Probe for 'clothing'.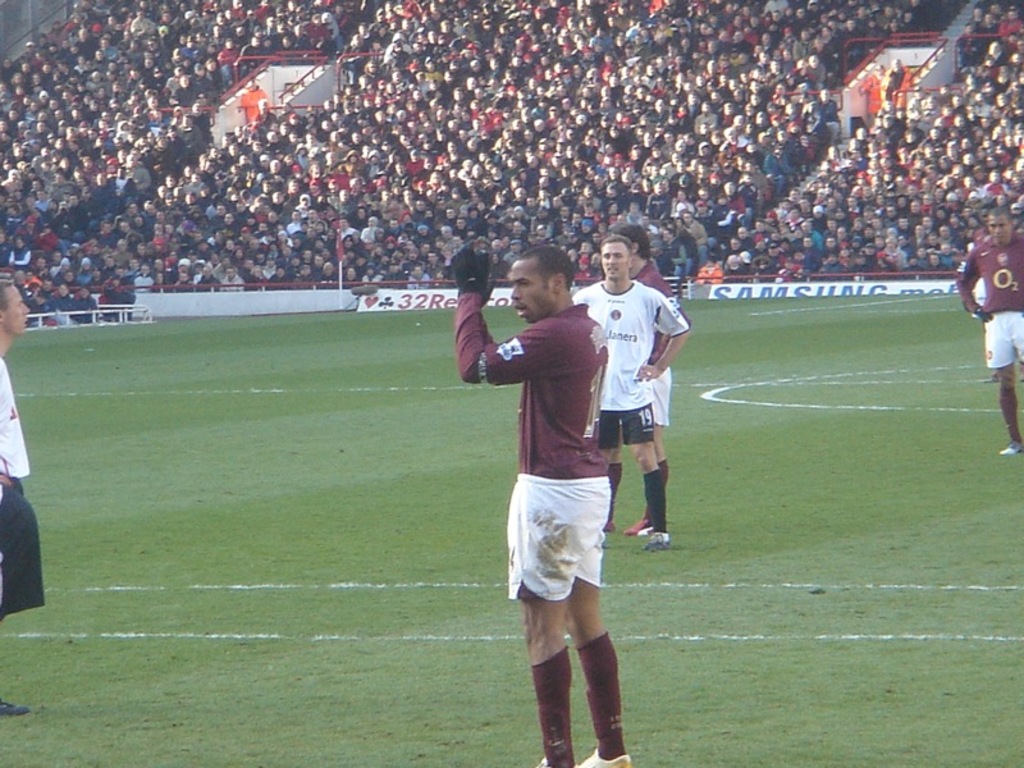
Probe result: [x1=488, y1=270, x2=623, y2=664].
